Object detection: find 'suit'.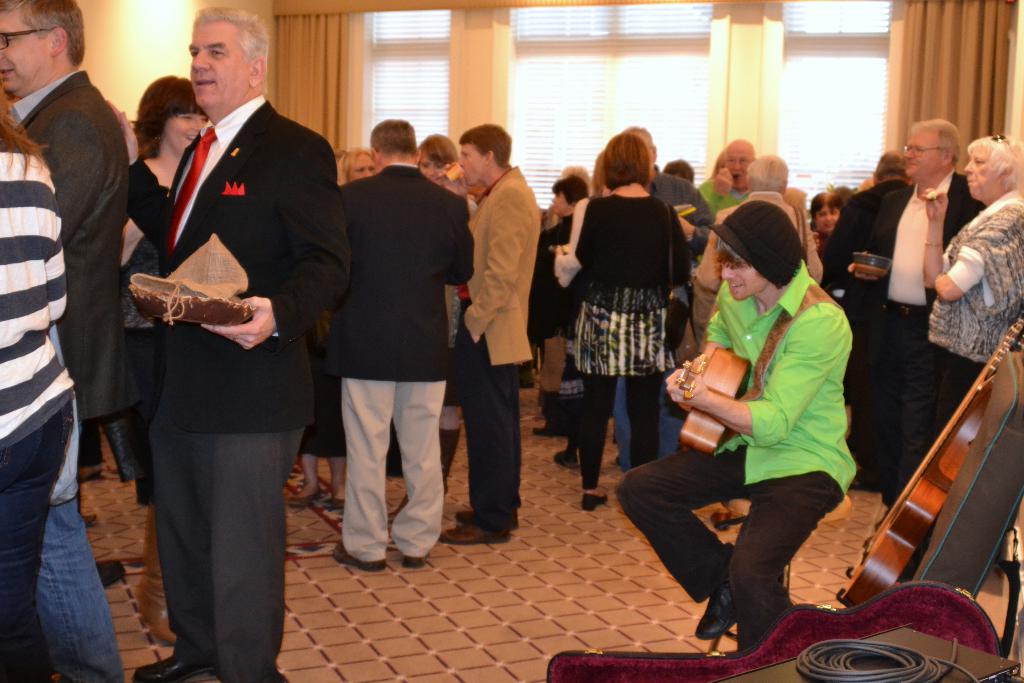
339, 160, 474, 564.
